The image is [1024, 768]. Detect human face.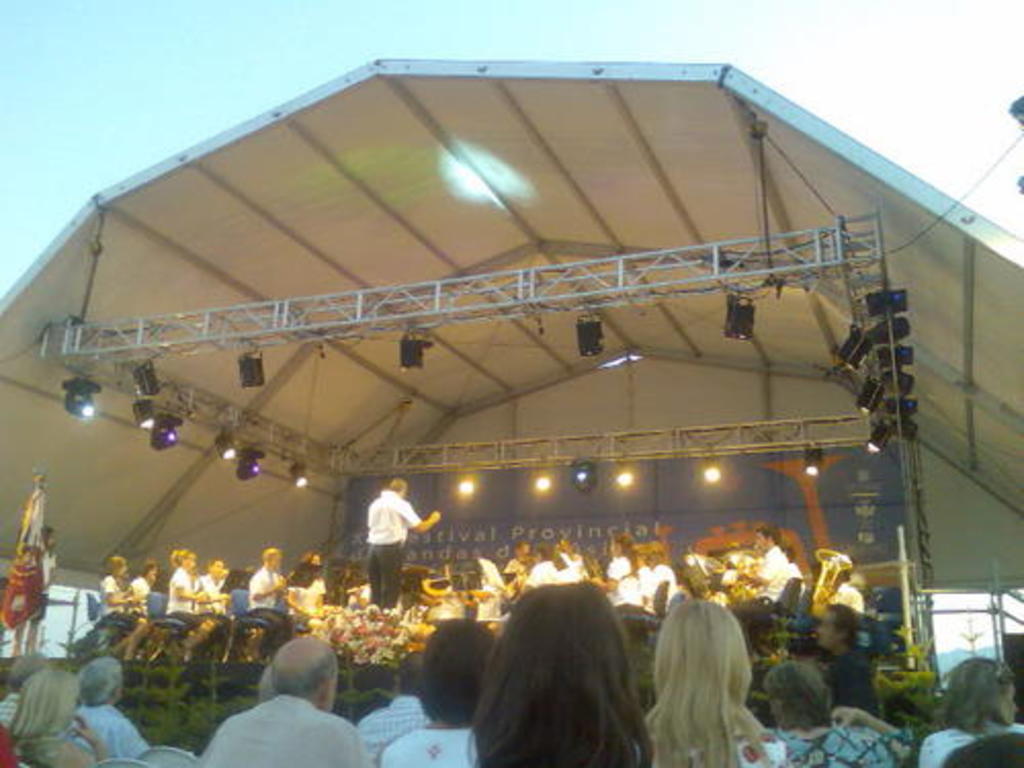
Detection: bbox=[760, 545, 764, 547].
